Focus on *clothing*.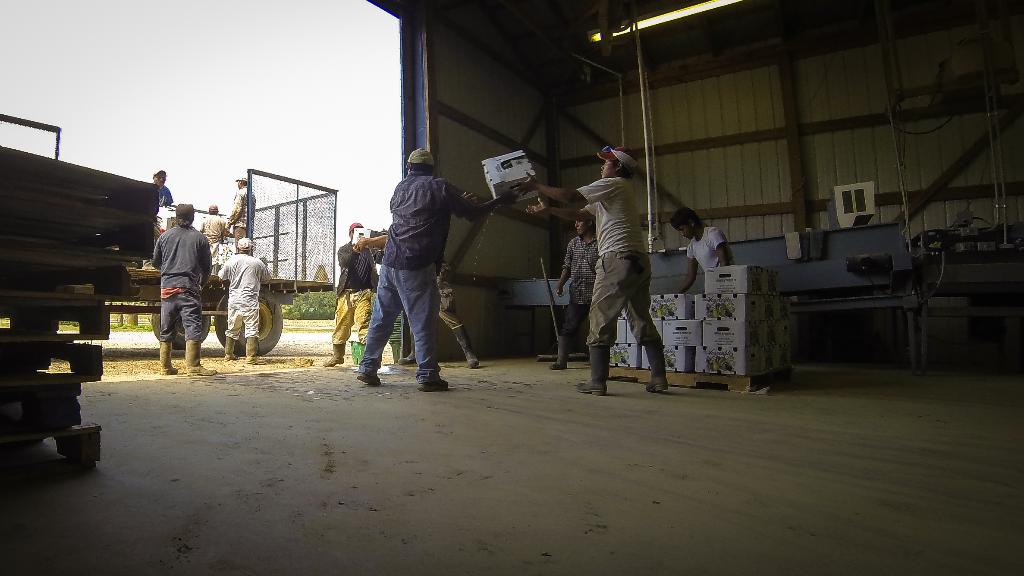
Focused at bbox=[156, 184, 173, 242].
